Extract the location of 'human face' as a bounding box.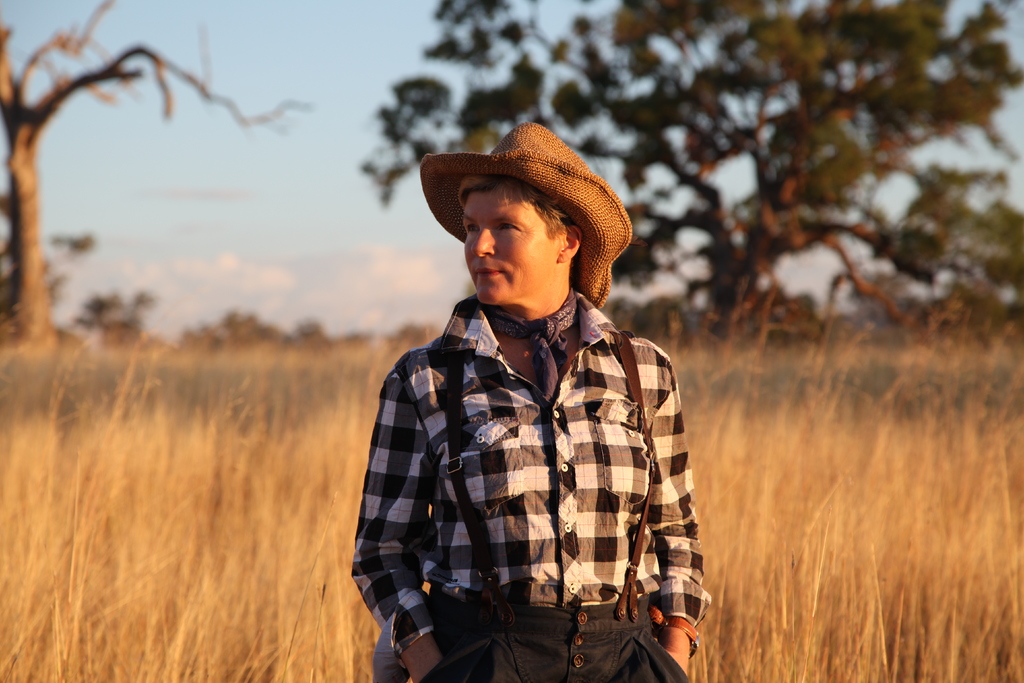
(461,186,552,302).
